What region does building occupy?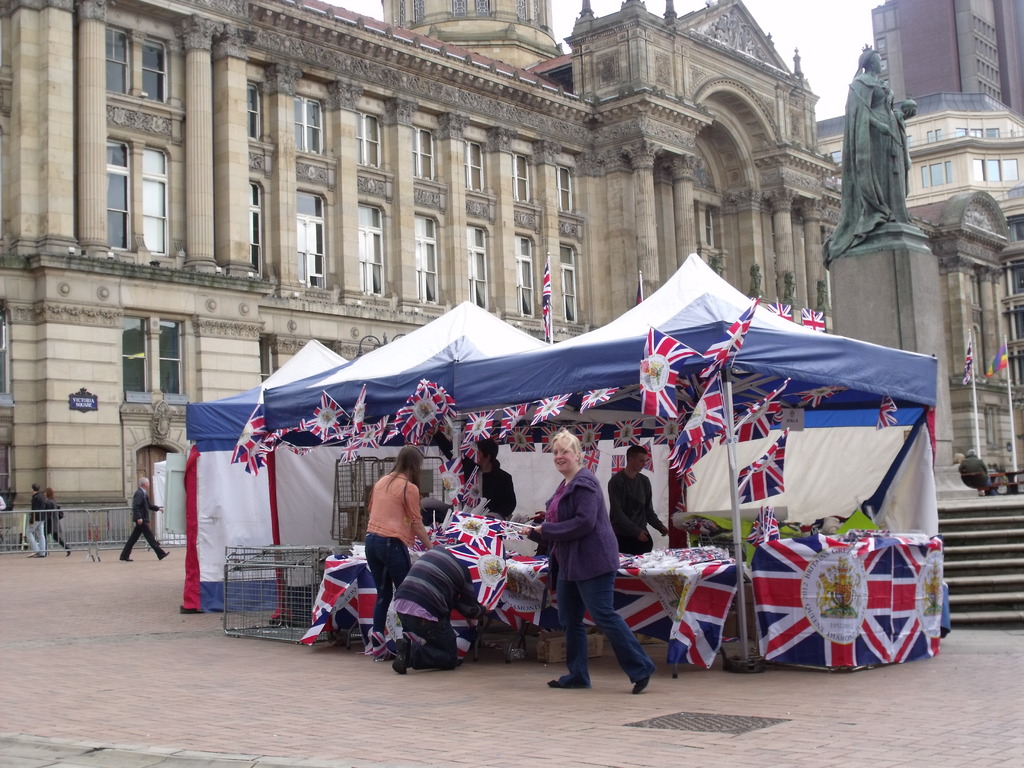
crop(872, 0, 1023, 111).
